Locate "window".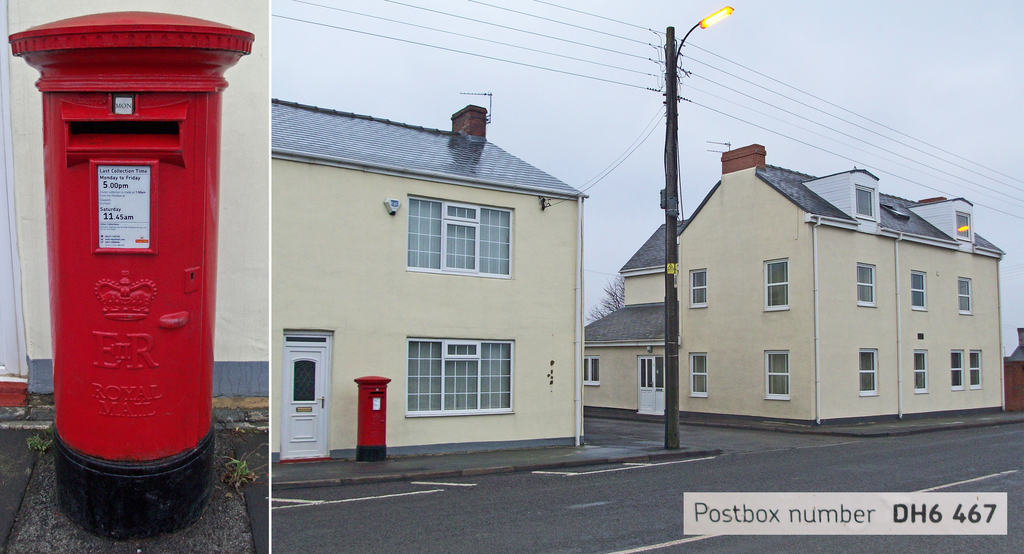
Bounding box: x1=915, y1=351, x2=931, y2=395.
